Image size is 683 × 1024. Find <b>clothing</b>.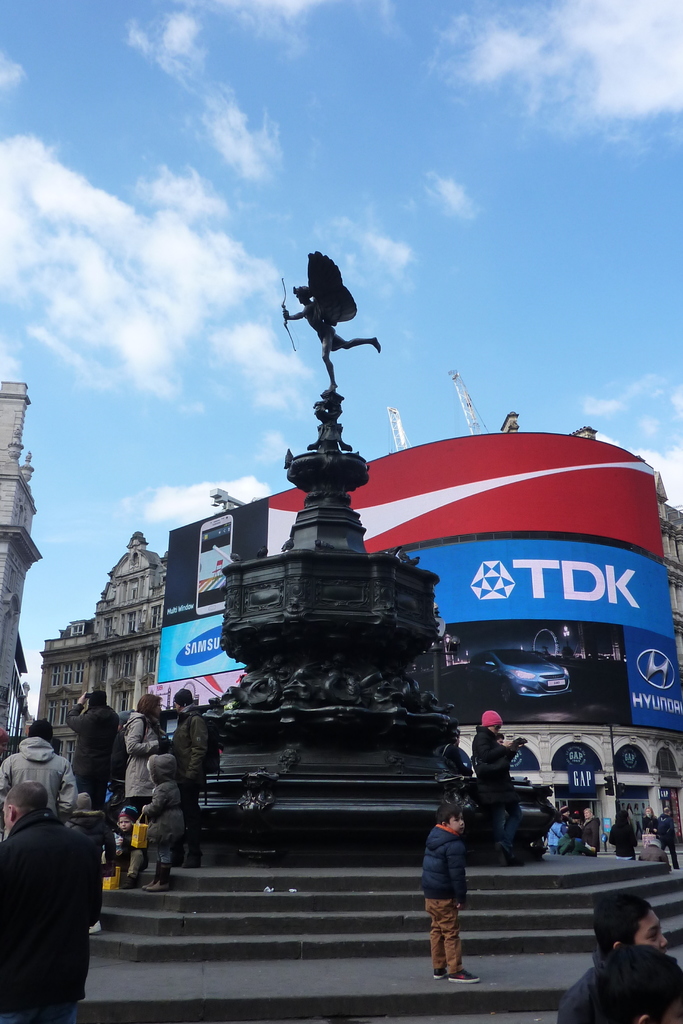
<box>119,752,189,892</box>.
